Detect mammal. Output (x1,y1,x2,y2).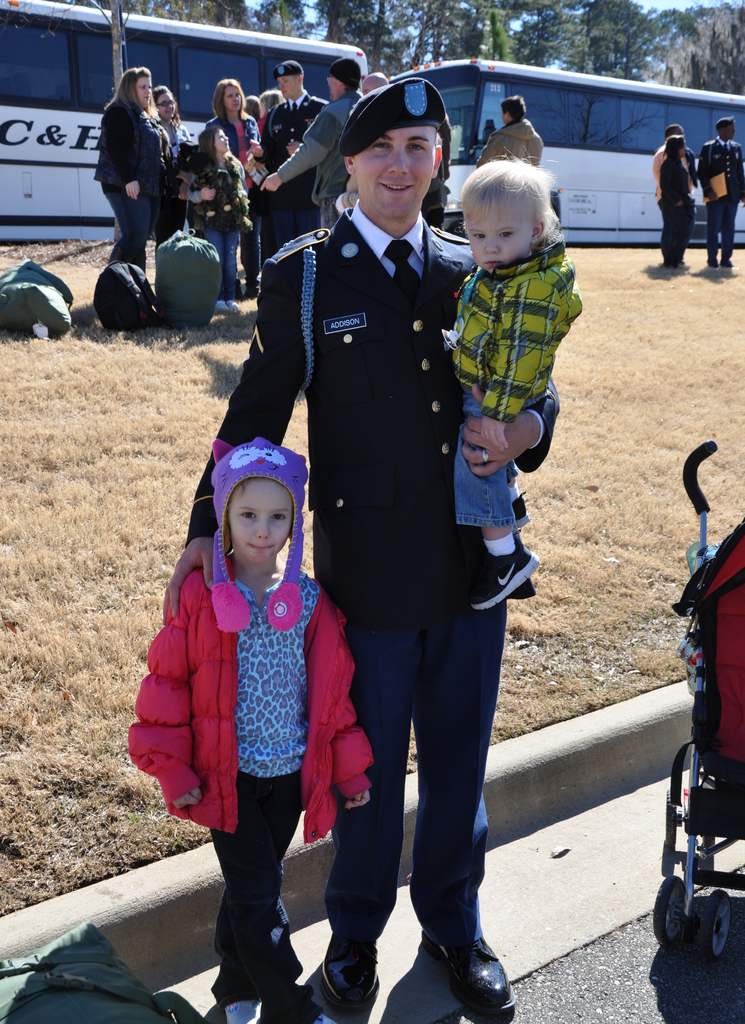
(248,92,260,111).
